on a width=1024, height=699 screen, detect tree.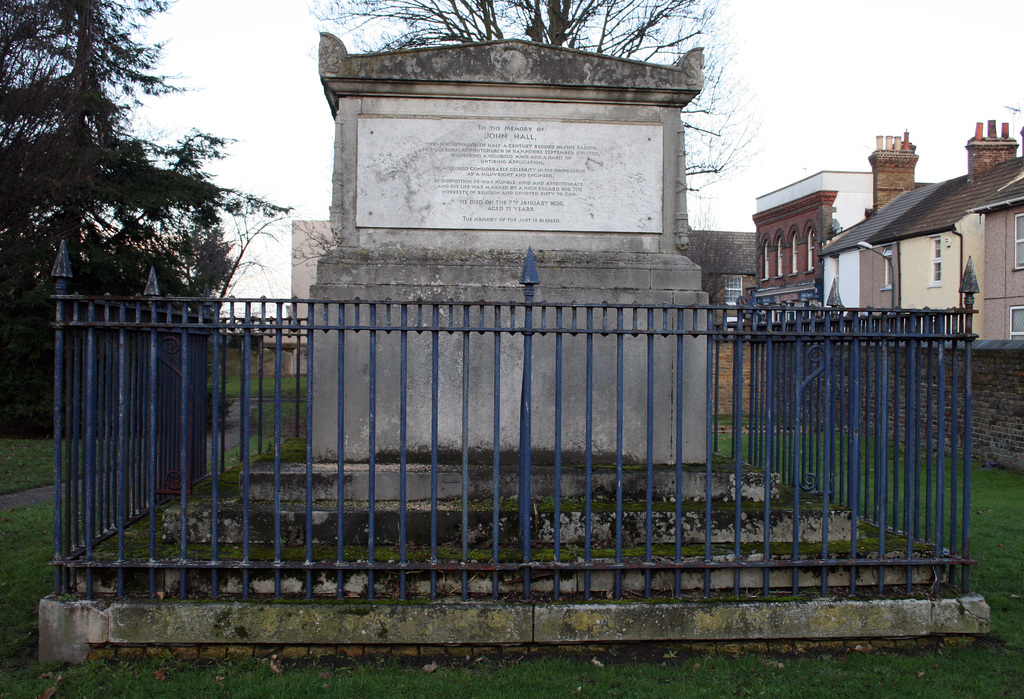
region(300, 0, 767, 200).
